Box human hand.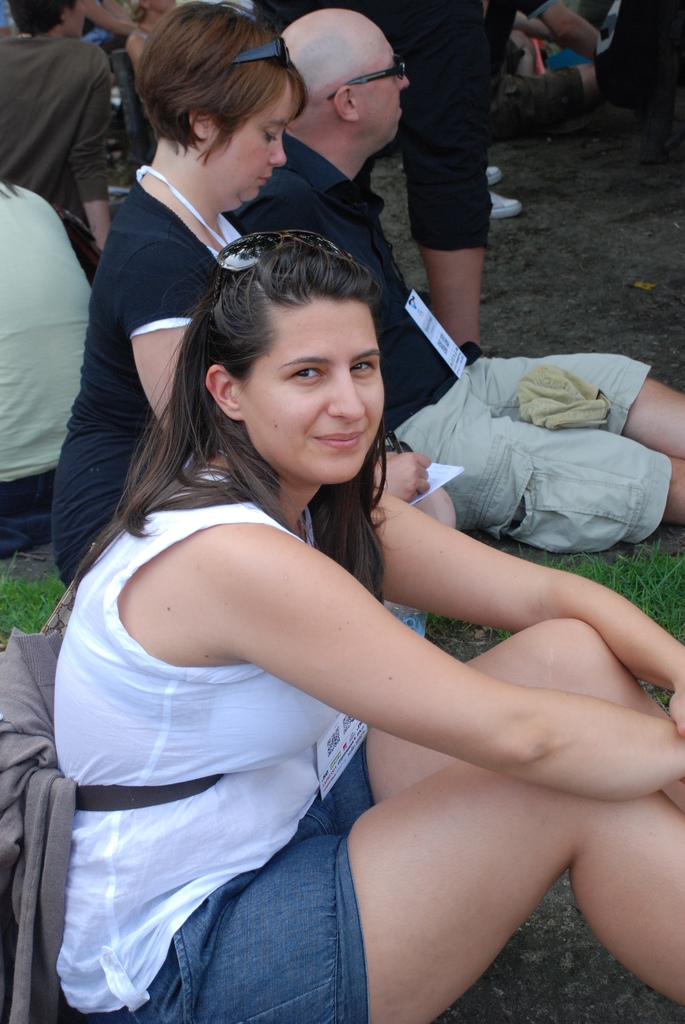
375, 454, 434, 502.
